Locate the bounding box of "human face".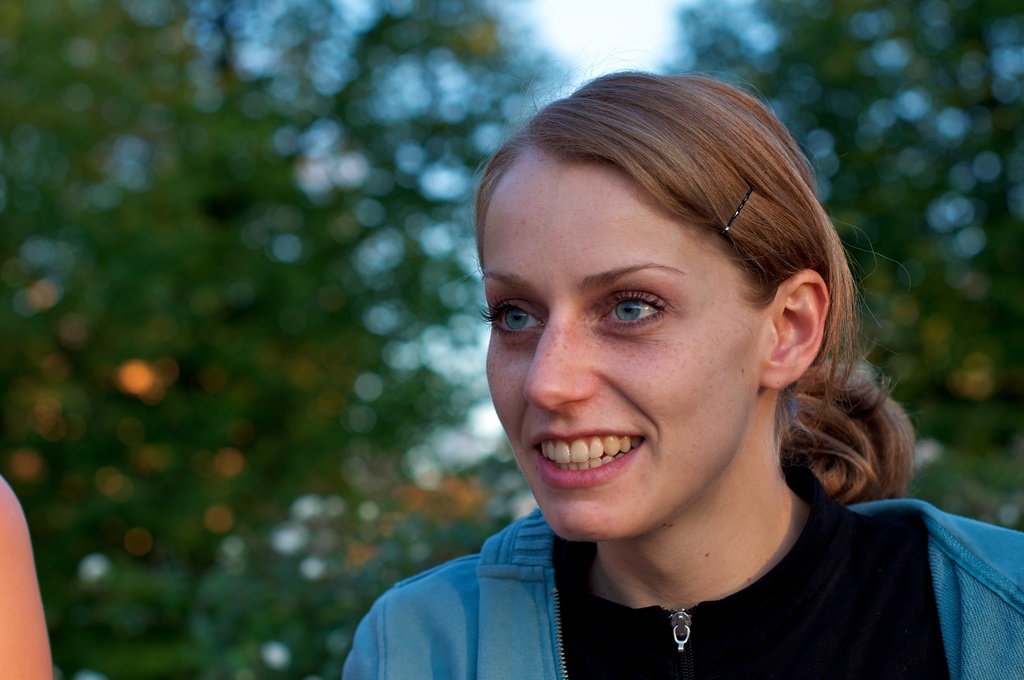
Bounding box: [483,170,762,530].
